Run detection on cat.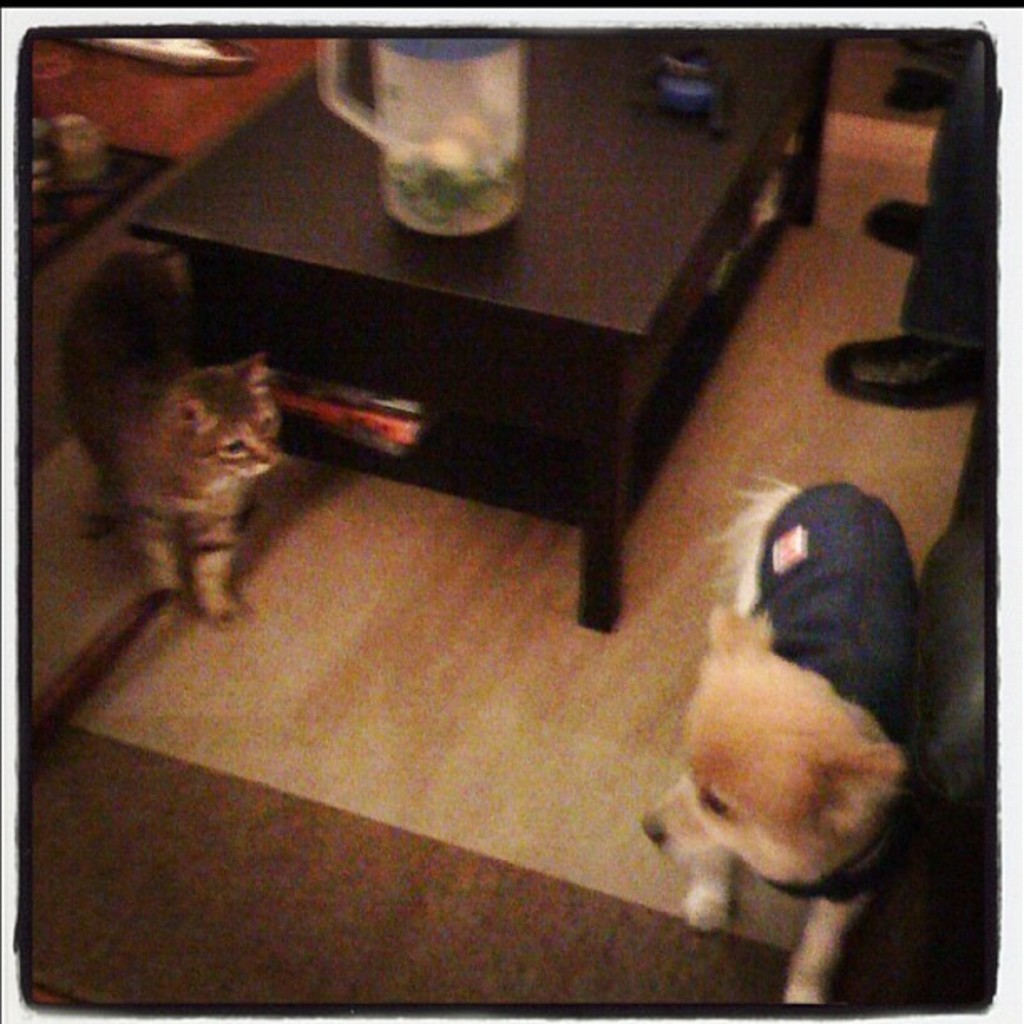
Result: bbox(50, 246, 289, 639).
